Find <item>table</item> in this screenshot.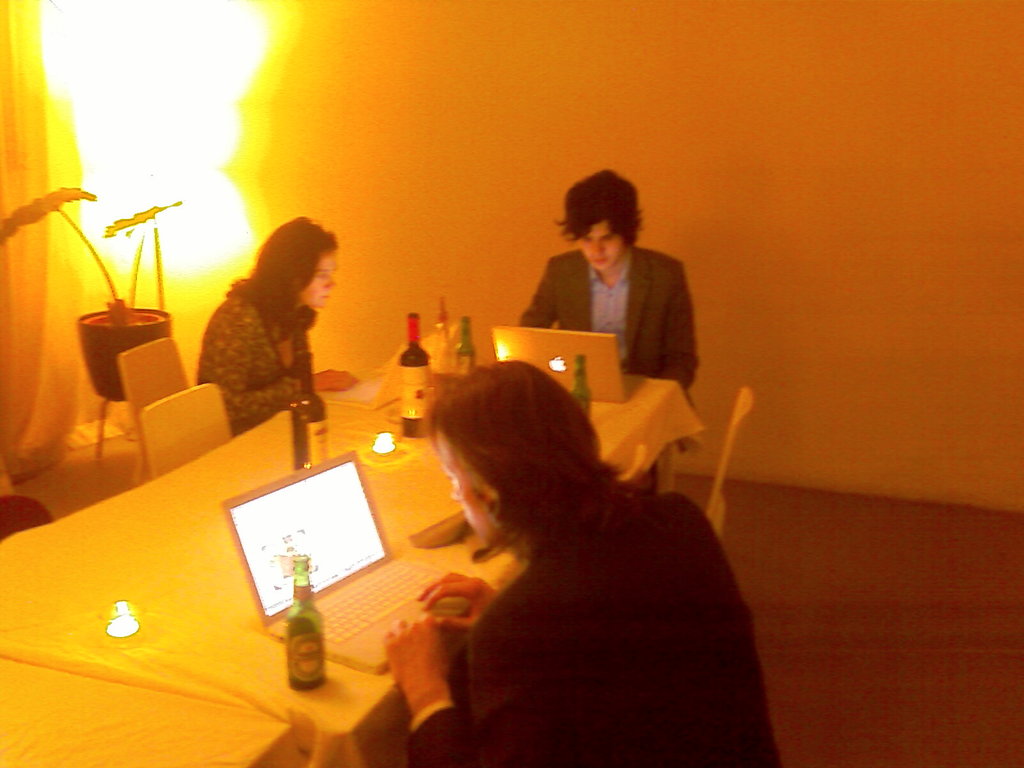
The bounding box for <item>table</item> is {"x1": 0, "y1": 343, "x2": 701, "y2": 767}.
